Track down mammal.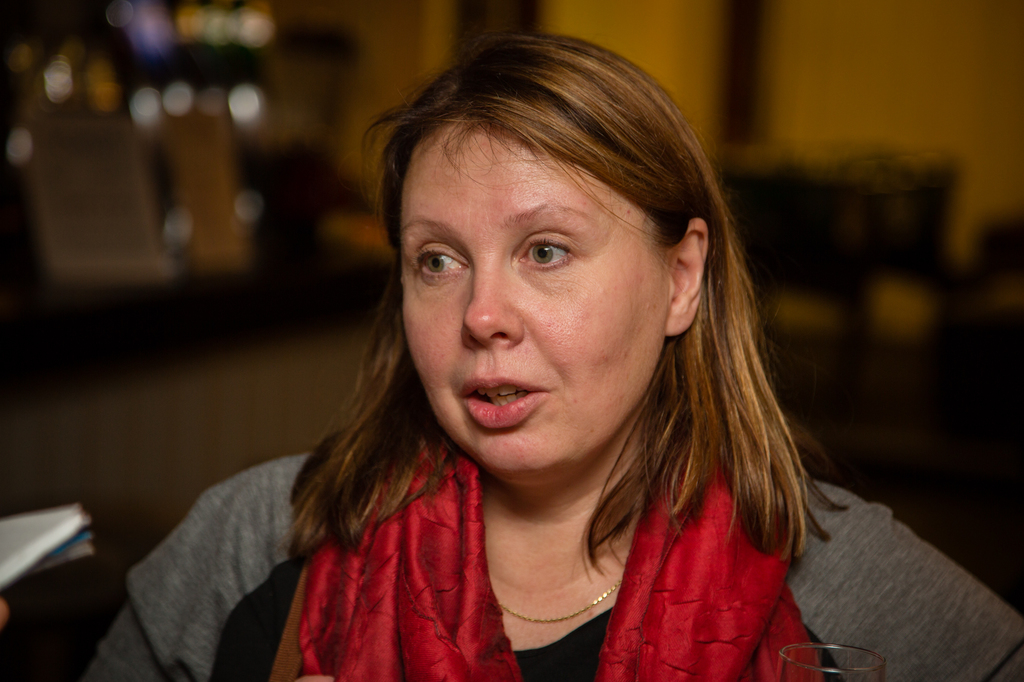
Tracked to l=62, t=16, r=1023, b=681.
